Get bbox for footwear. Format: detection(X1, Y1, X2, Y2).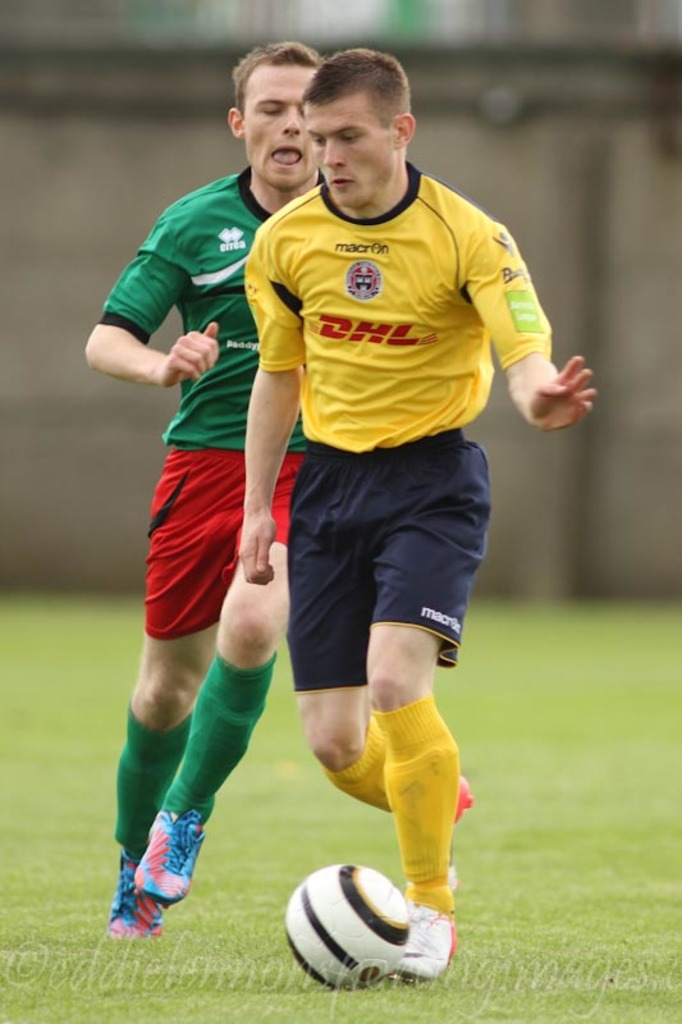
detection(399, 905, 458, 980).
